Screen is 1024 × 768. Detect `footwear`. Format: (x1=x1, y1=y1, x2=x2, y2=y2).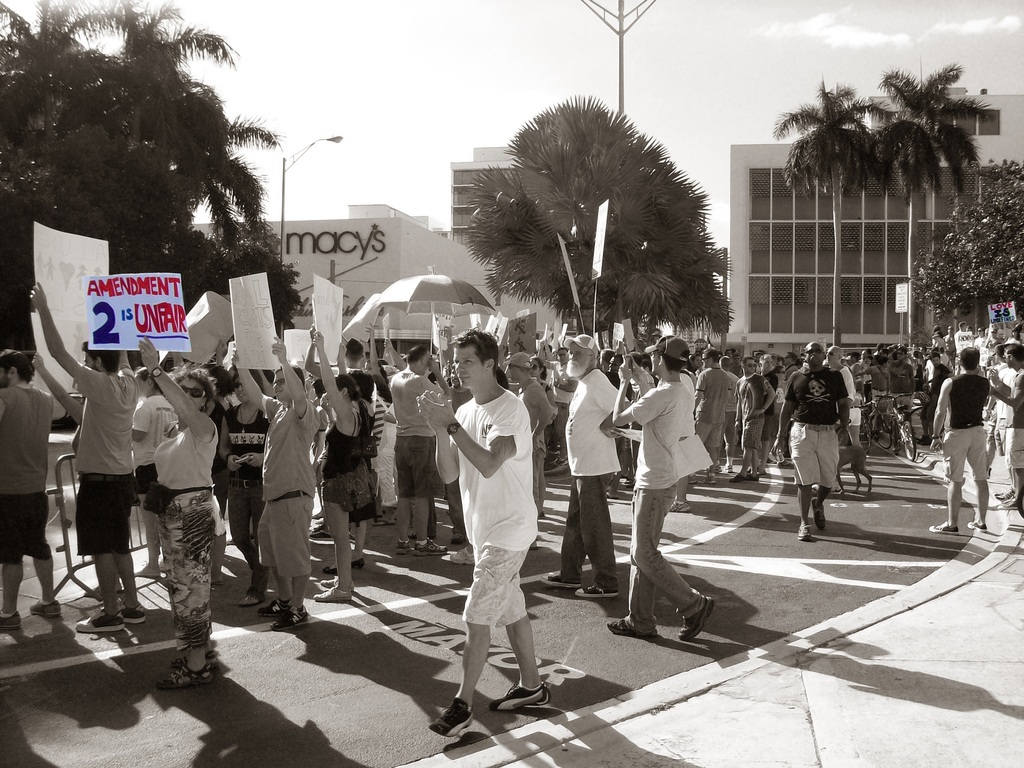
(x1=754, y1=468, x2=767, y2=477).
